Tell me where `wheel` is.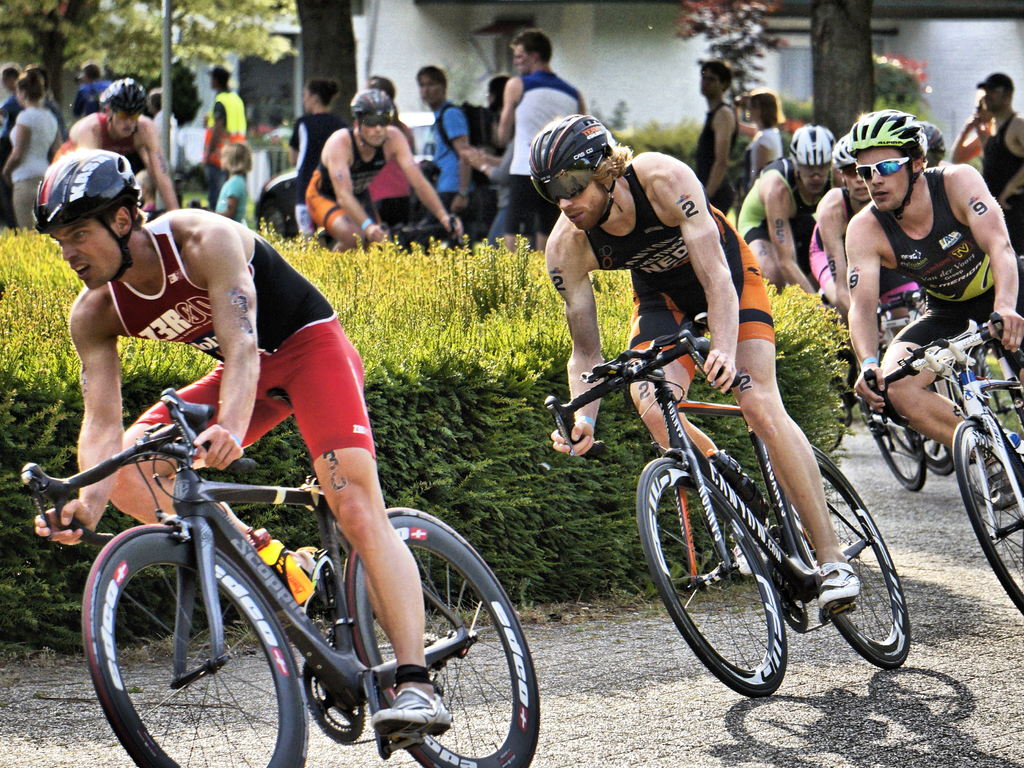
`wheel` is at 344, 507, 540, 767.
